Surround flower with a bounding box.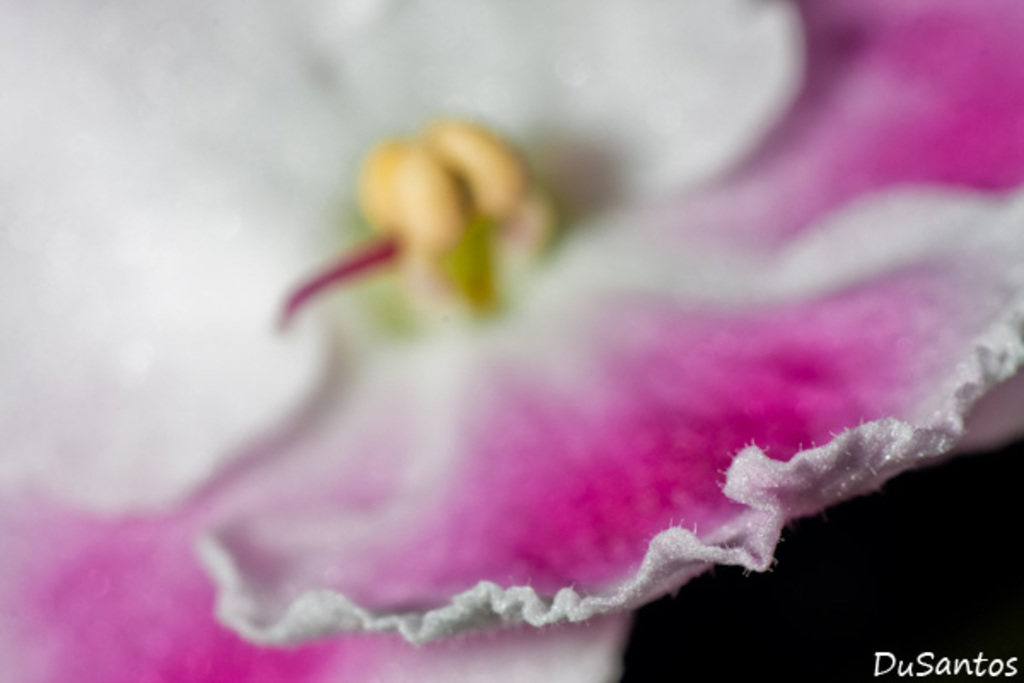
bbox(0, 0, 1022, 681).
